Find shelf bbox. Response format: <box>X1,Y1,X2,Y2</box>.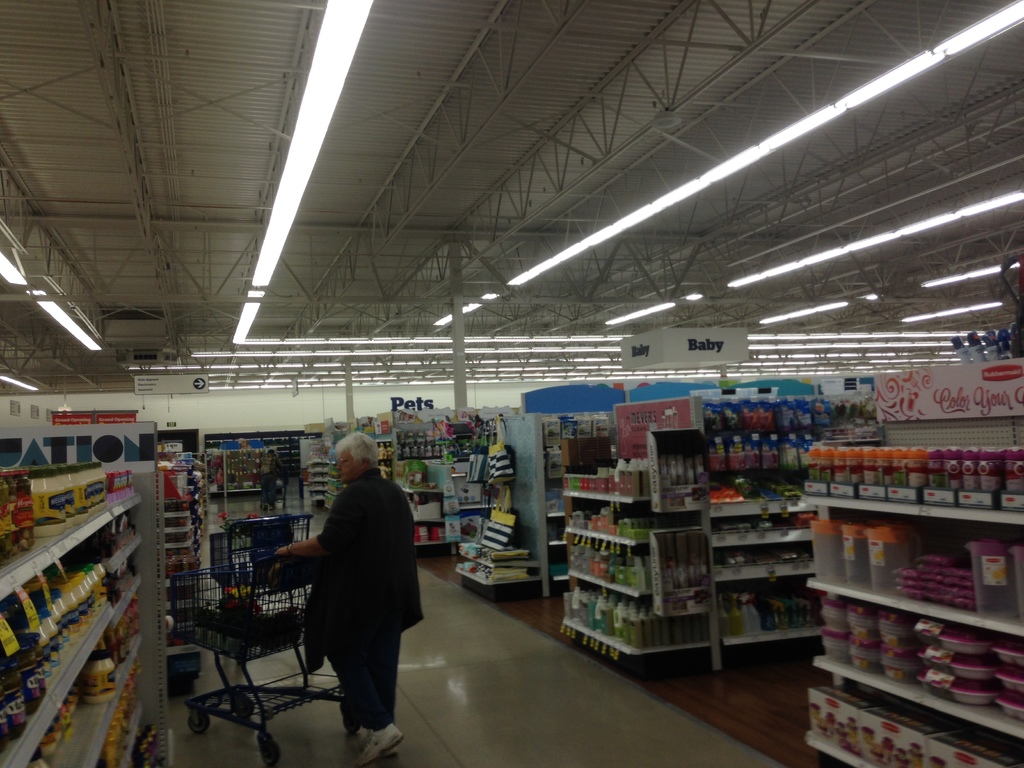
<box>201,441,292,500</box>.
